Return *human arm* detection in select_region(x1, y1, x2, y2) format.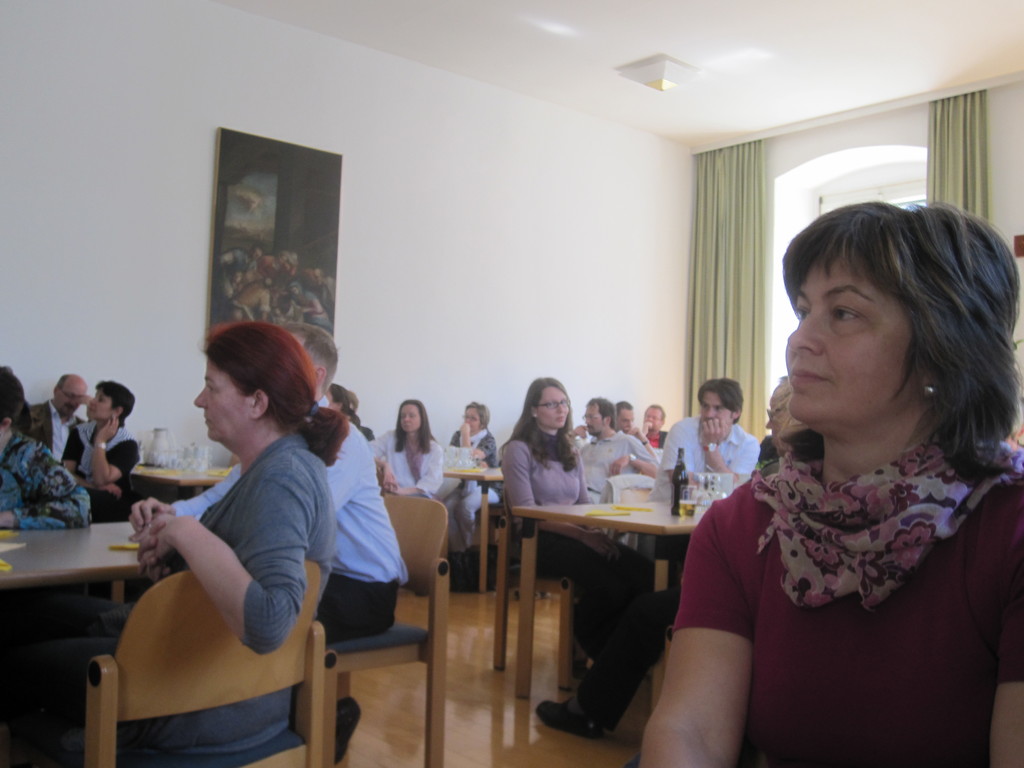
select_region(607, 430, 662, 481).
